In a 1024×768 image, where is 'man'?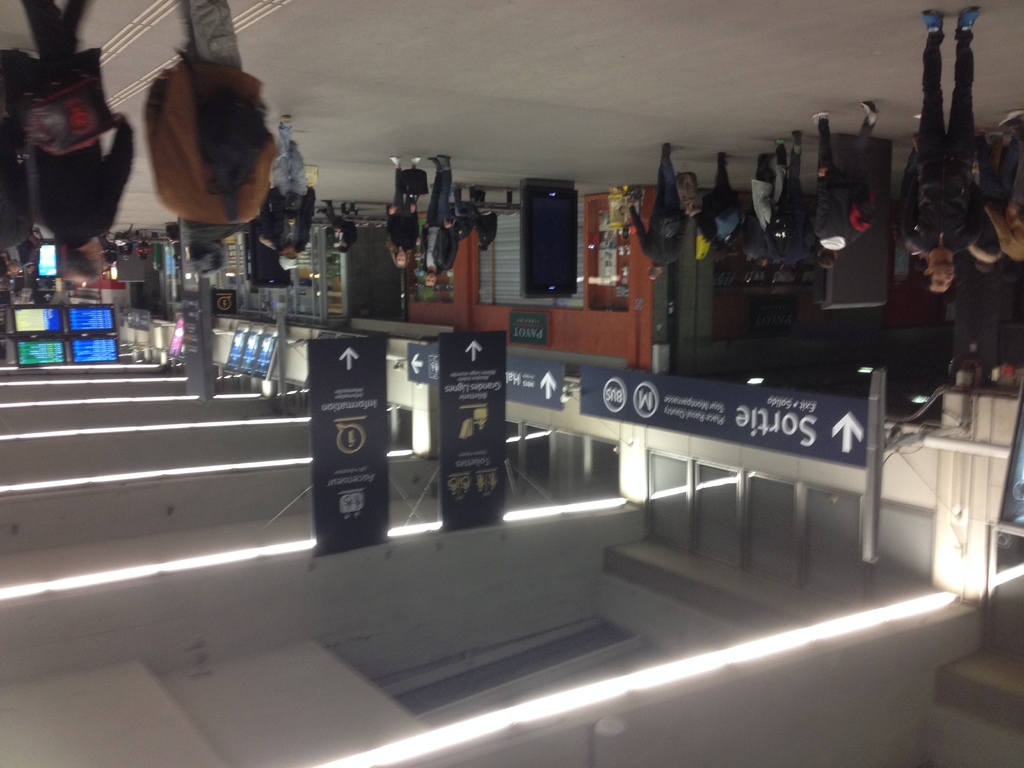
select_region(628, 142, 693, 278).
